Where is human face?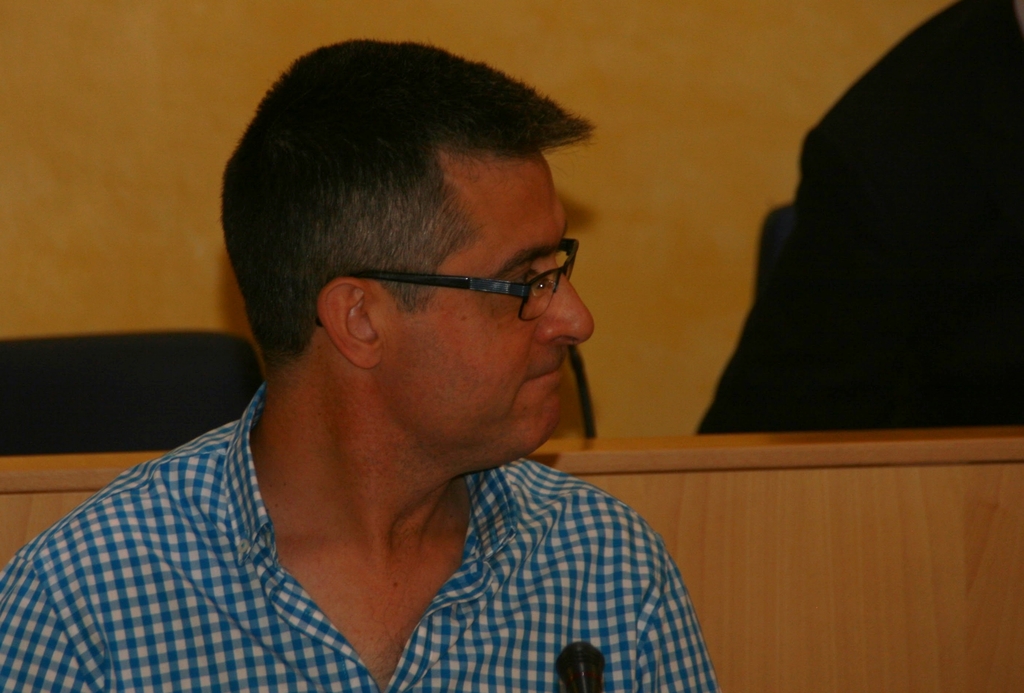
{"x1": 387, "y1": 154, "x2": 595, "y2": 456}.
